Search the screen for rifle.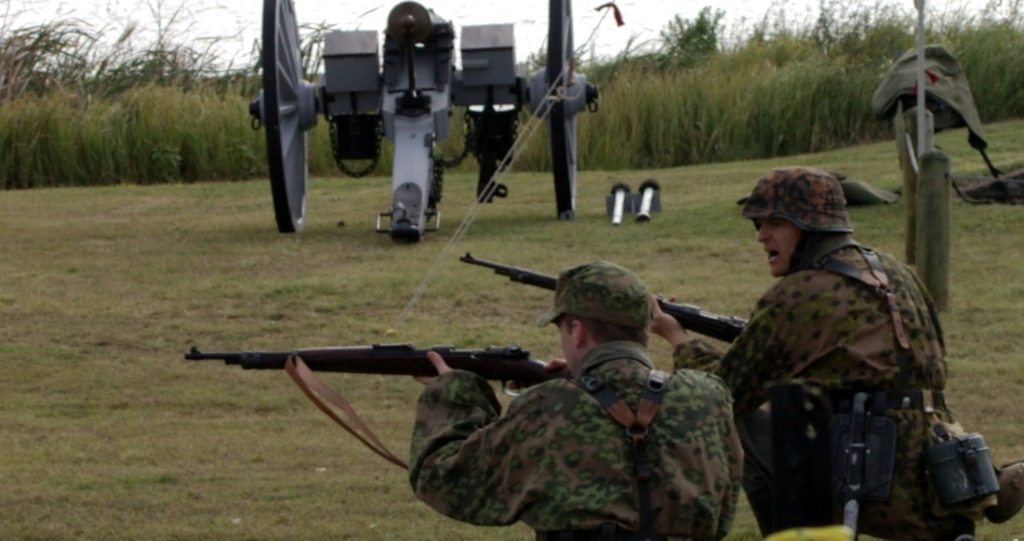
Found at pyautogui.locateOnScreen(189, 299, 578, 475).
